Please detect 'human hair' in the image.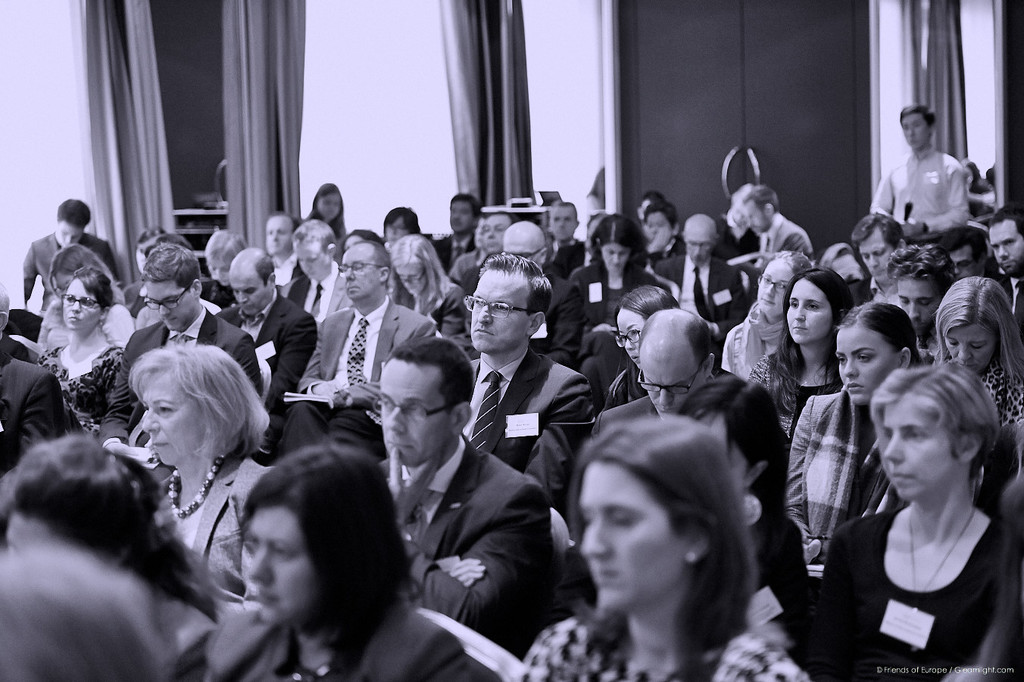
588,214,645,264.
